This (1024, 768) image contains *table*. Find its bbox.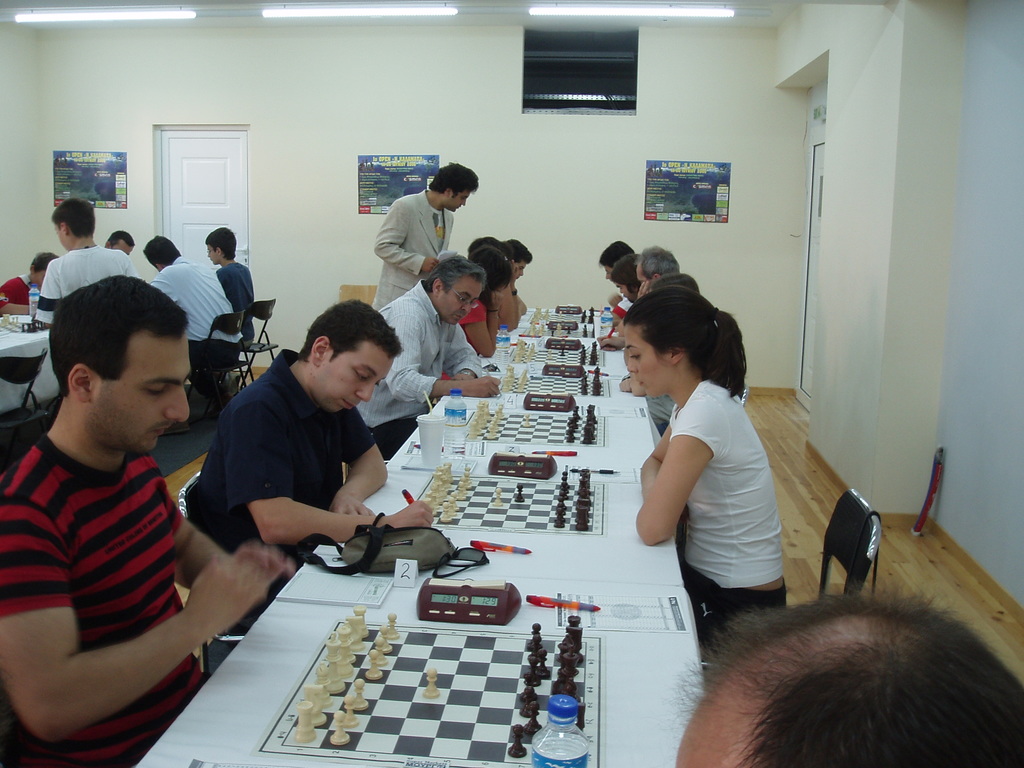
x1=0, y1=316, x2=67, y2=415.
